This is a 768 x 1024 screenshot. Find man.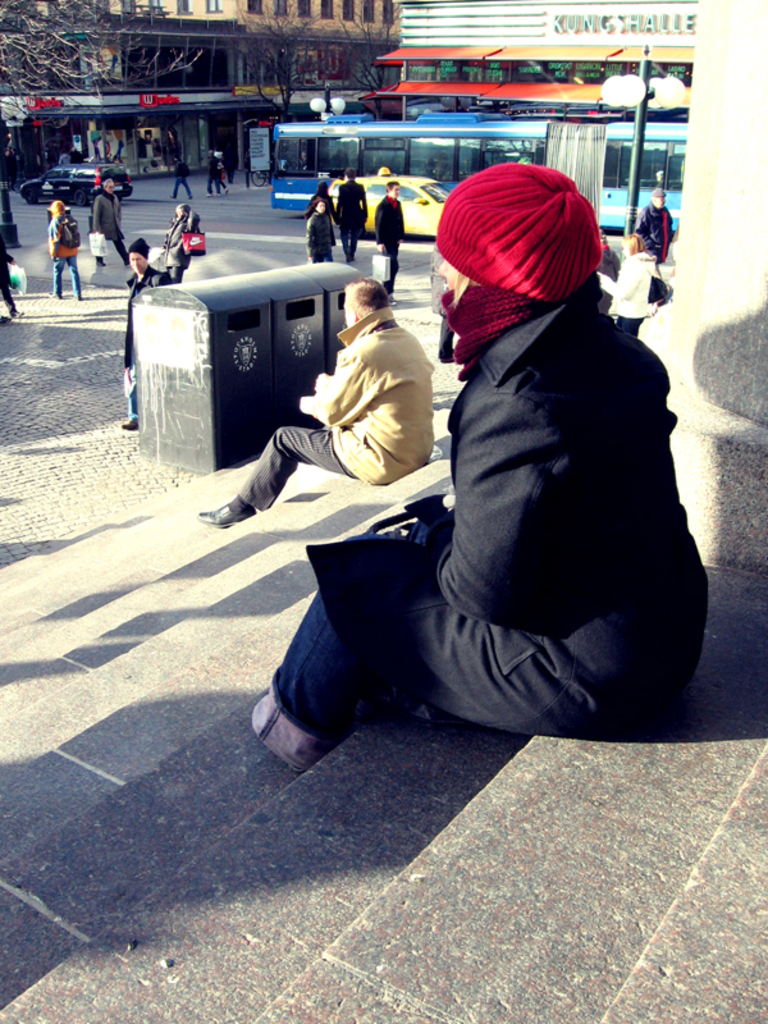
Bounding box: [372,178,408,291].
